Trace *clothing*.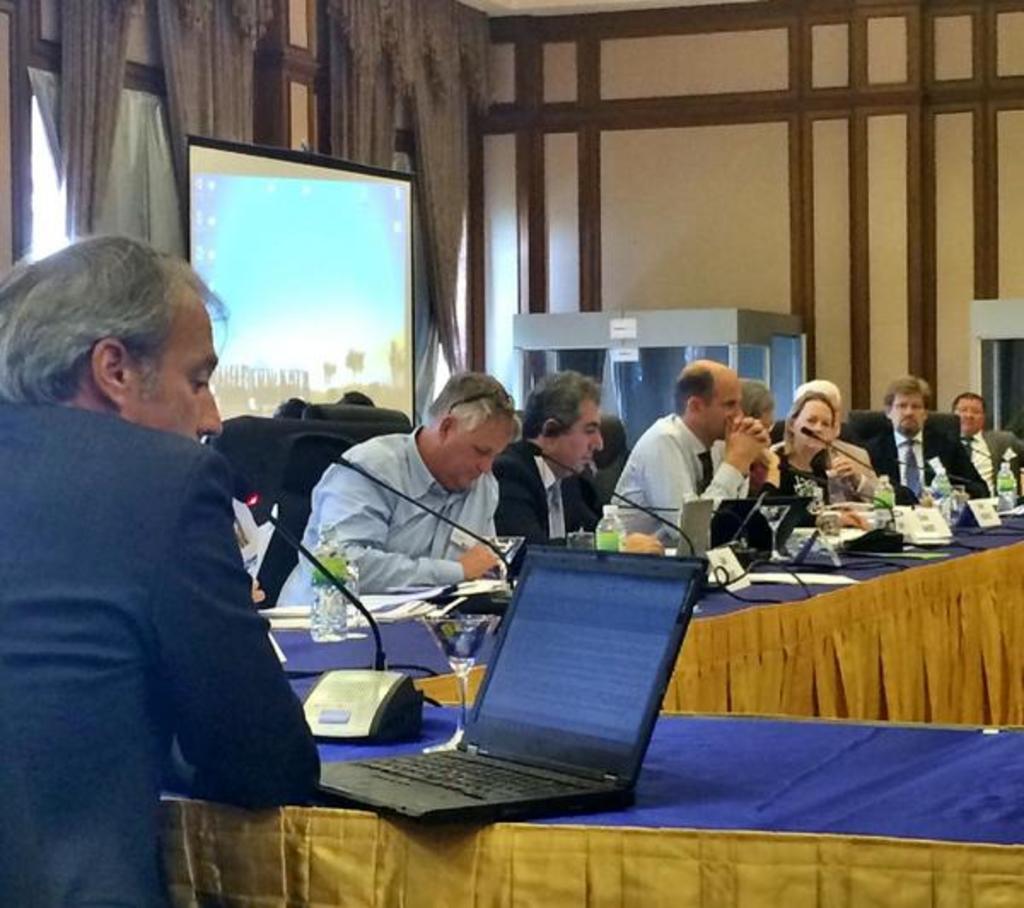
Traced to bbox=[493, 439, 594, 570].
